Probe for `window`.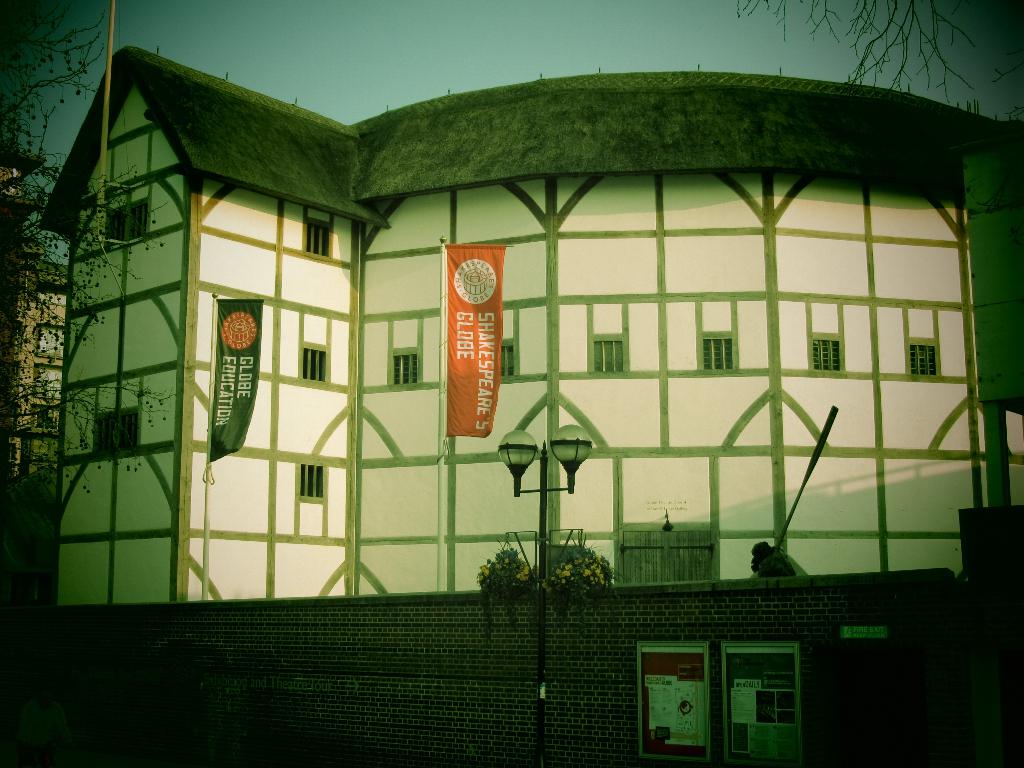
Probe result: box(705, 340, 733, 371).
